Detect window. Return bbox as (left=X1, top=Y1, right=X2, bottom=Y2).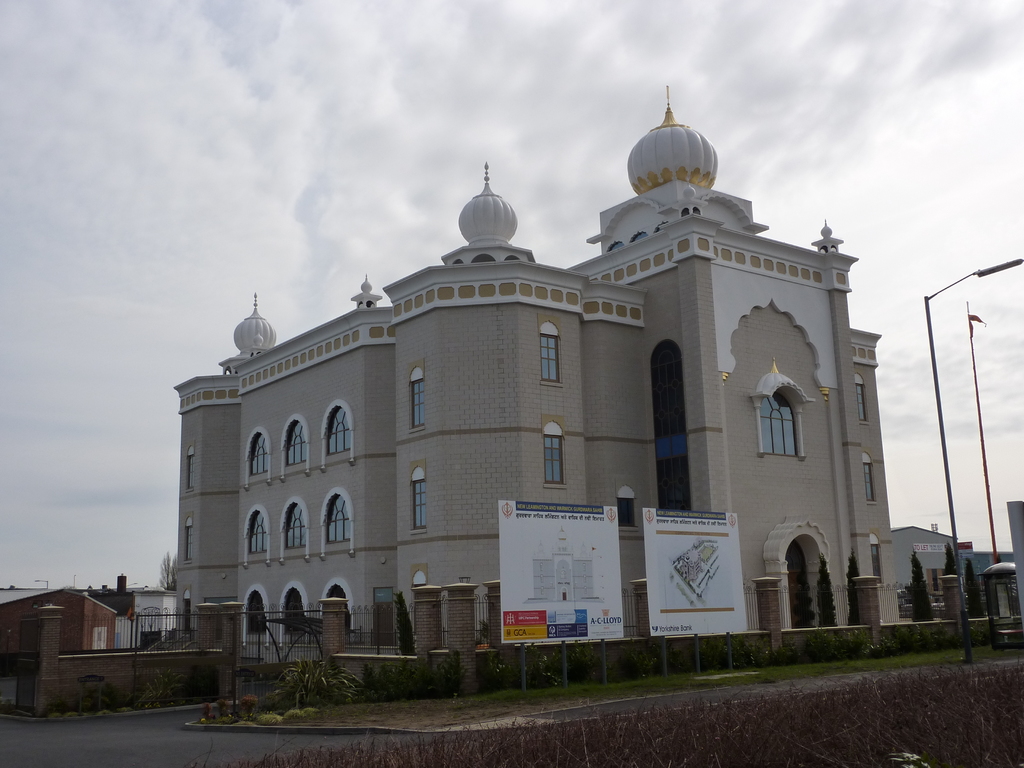
(left=858, top=380, right=866, bottom=428).
